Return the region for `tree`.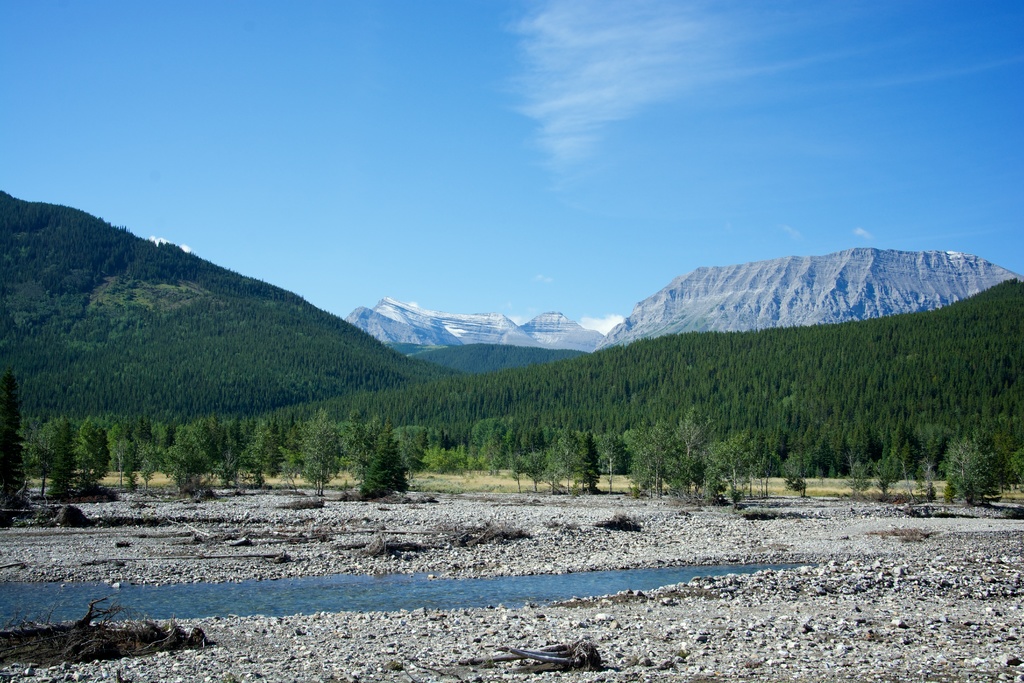
box(0, 373, 28, 512).
